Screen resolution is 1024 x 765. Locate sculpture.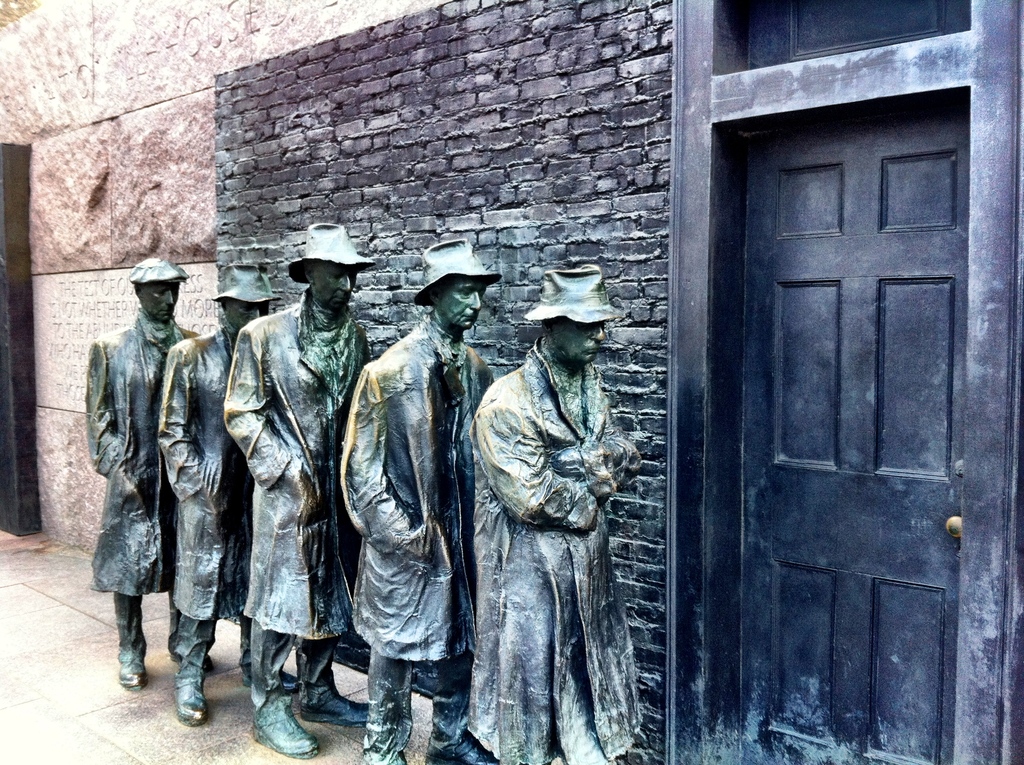
pyautogui.locateOnScreen(460, 254, 664, 764).
